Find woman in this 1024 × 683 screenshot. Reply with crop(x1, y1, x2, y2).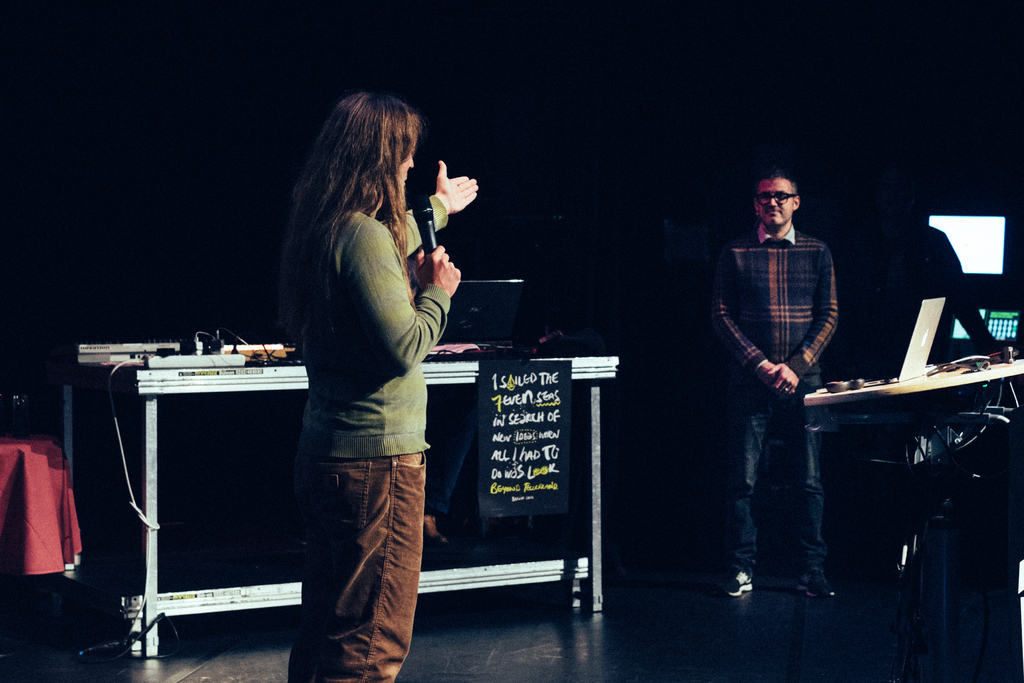
crop(260, 77, 470, 682).
